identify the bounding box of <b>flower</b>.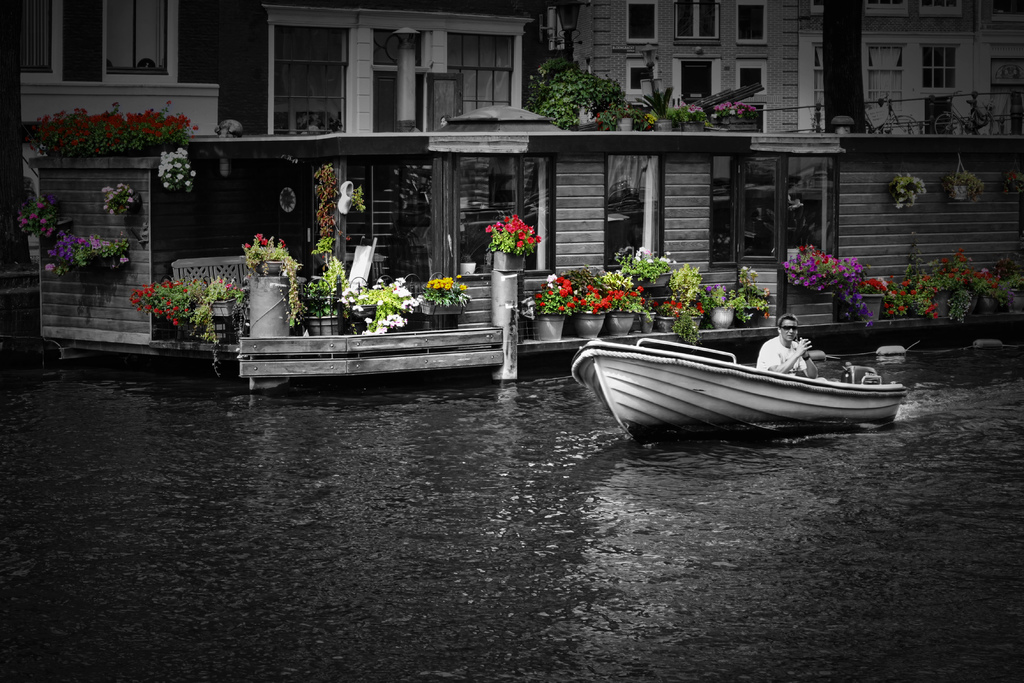
bbox(485, 213, 541, 247).
